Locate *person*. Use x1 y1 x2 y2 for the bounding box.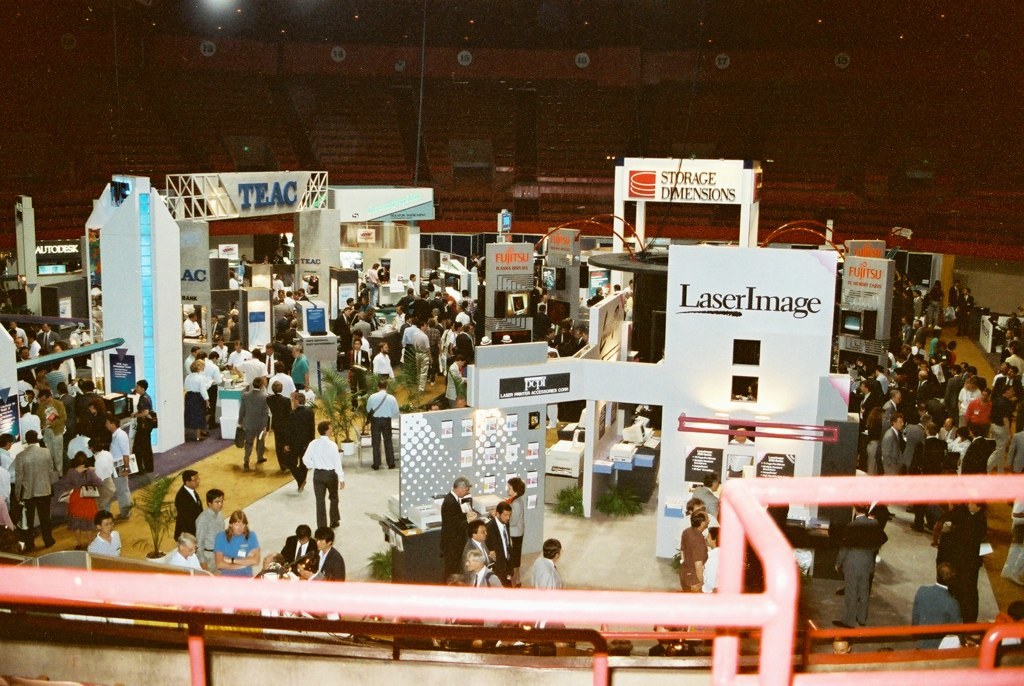
70 324 91 365.
